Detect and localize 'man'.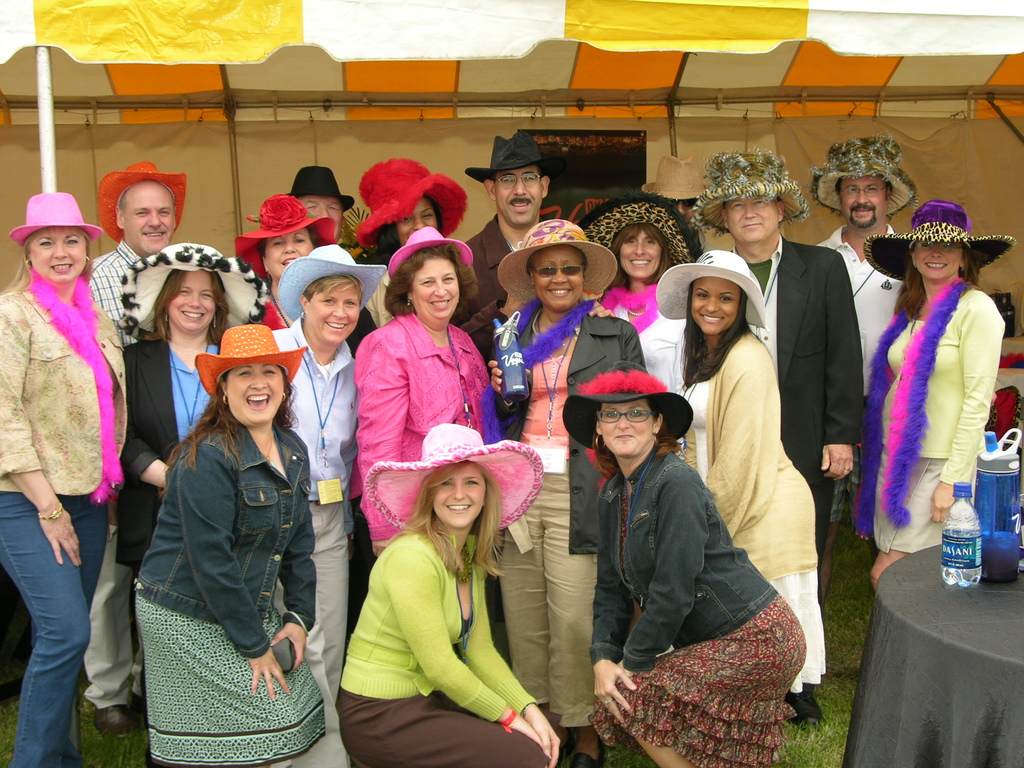
Localized at rect(284, 165, 365, 269).
